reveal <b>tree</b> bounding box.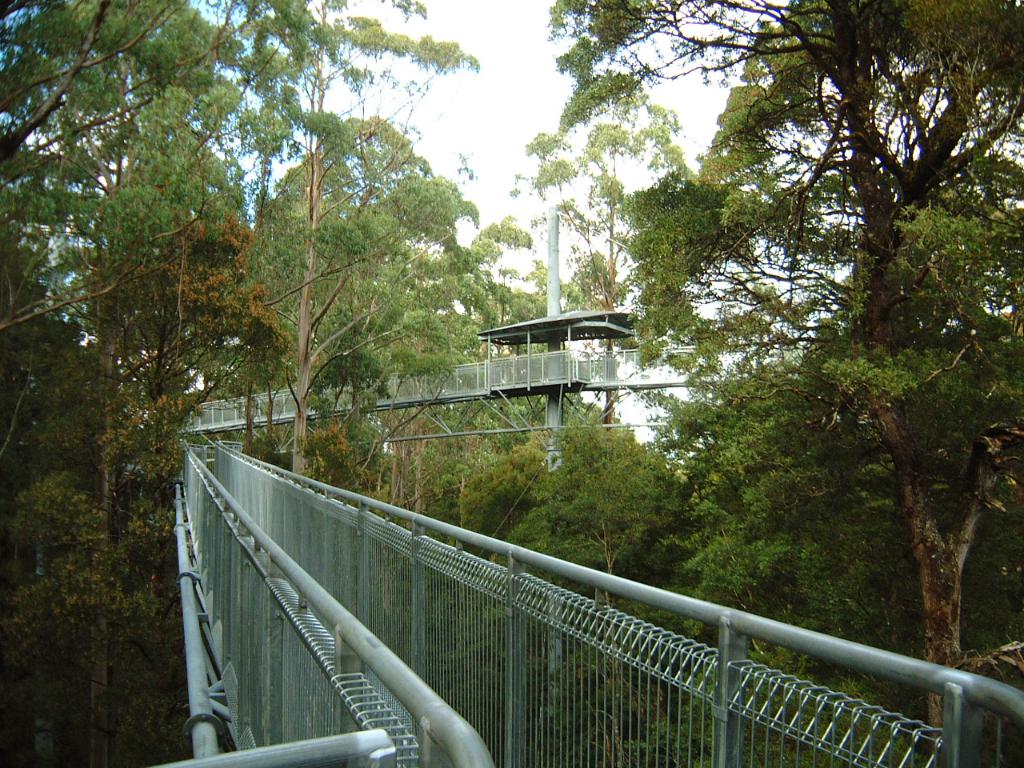
Revealed: crop(547, 0, 1015, 654).
